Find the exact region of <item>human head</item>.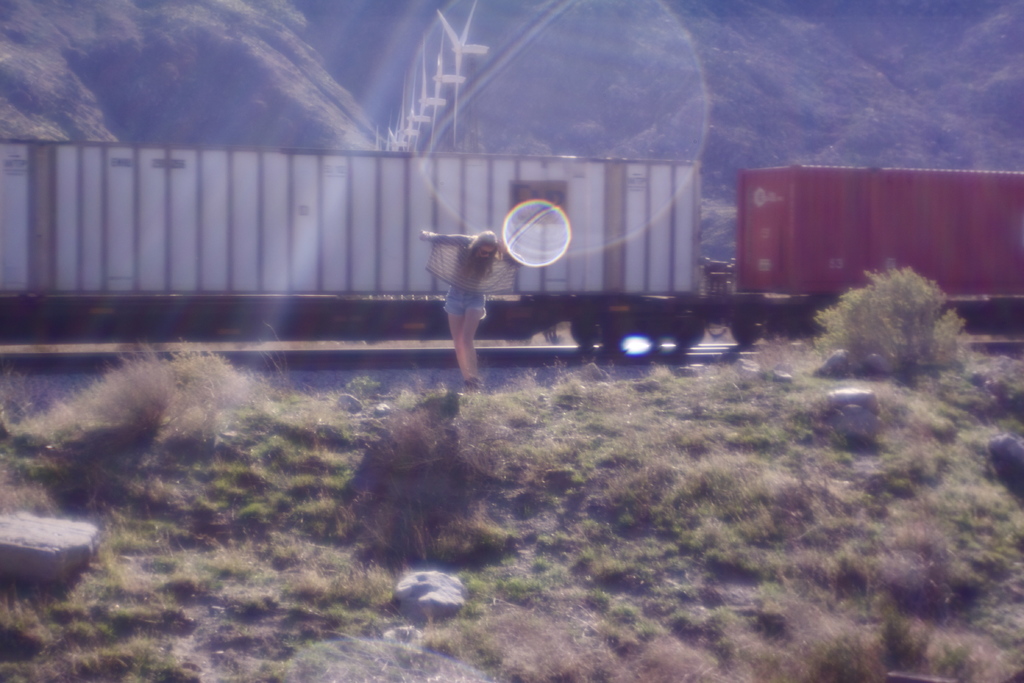
Exact region: select_region(473, 226, 500, 257).
